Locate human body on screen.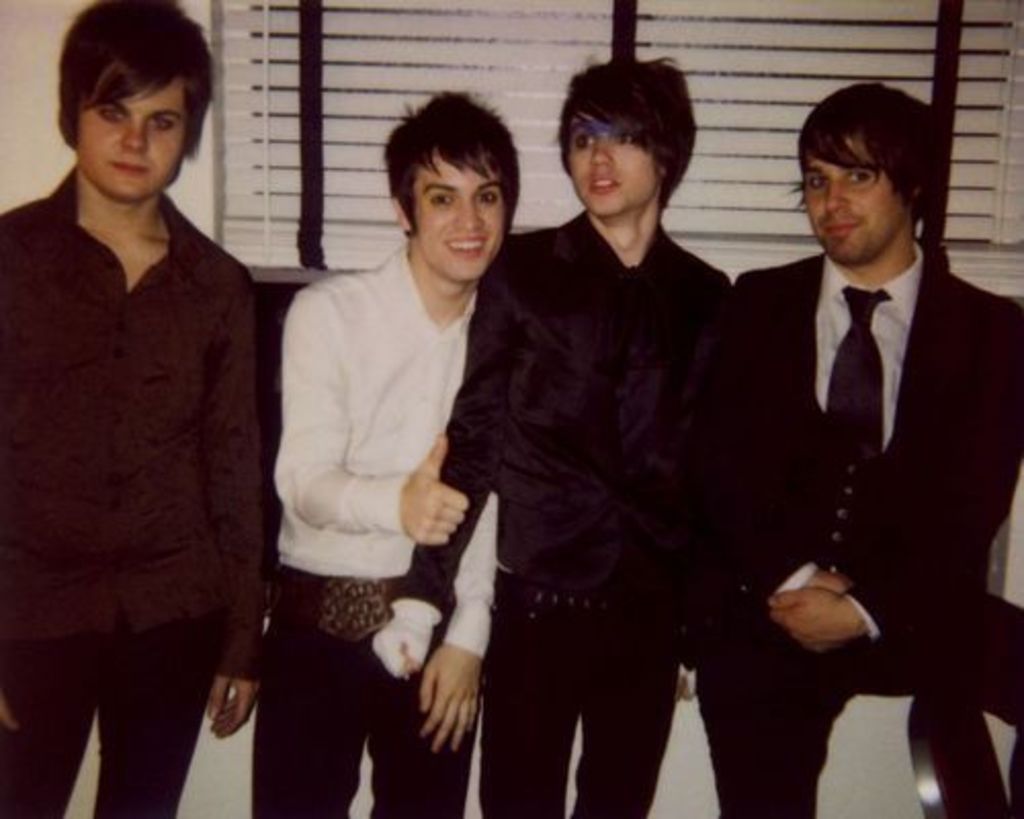
On screen at crop(369, 209, 735, 817).
